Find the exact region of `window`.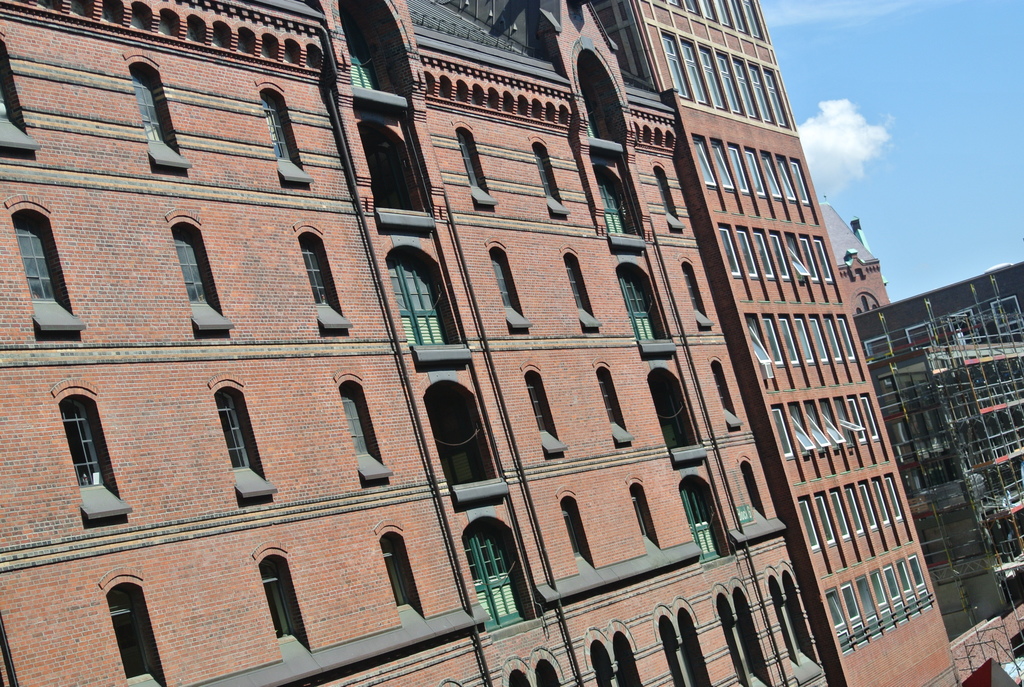
Exact region: region(42, 391, 105, 521).
